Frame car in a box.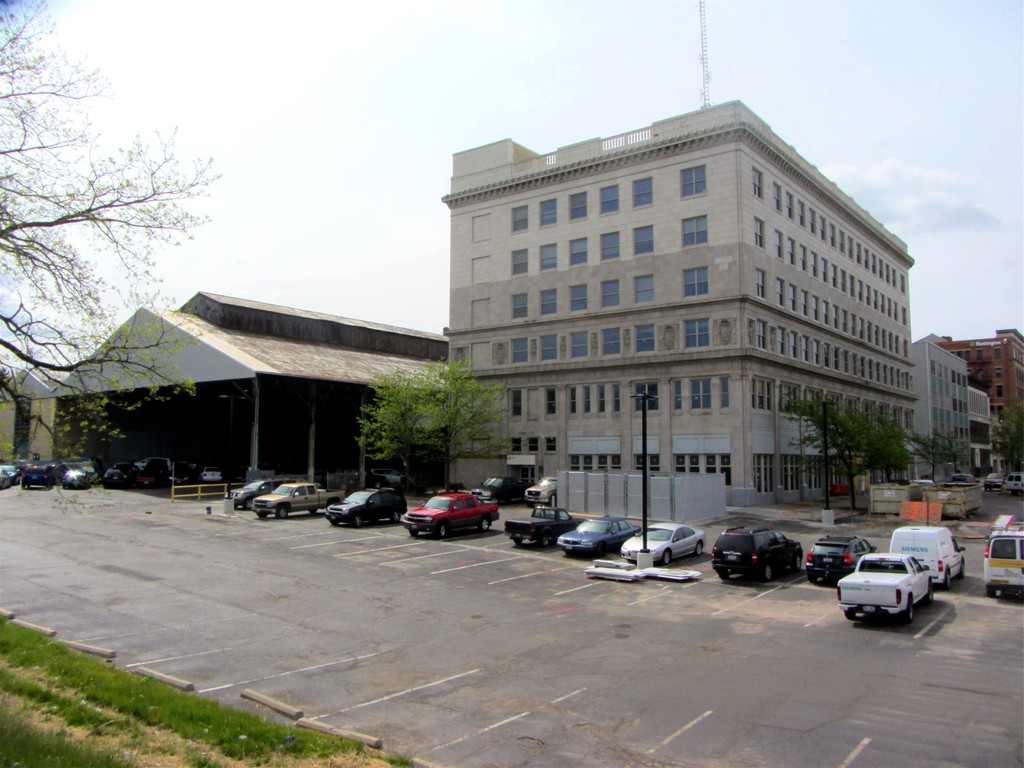
(325,484,403,524).
